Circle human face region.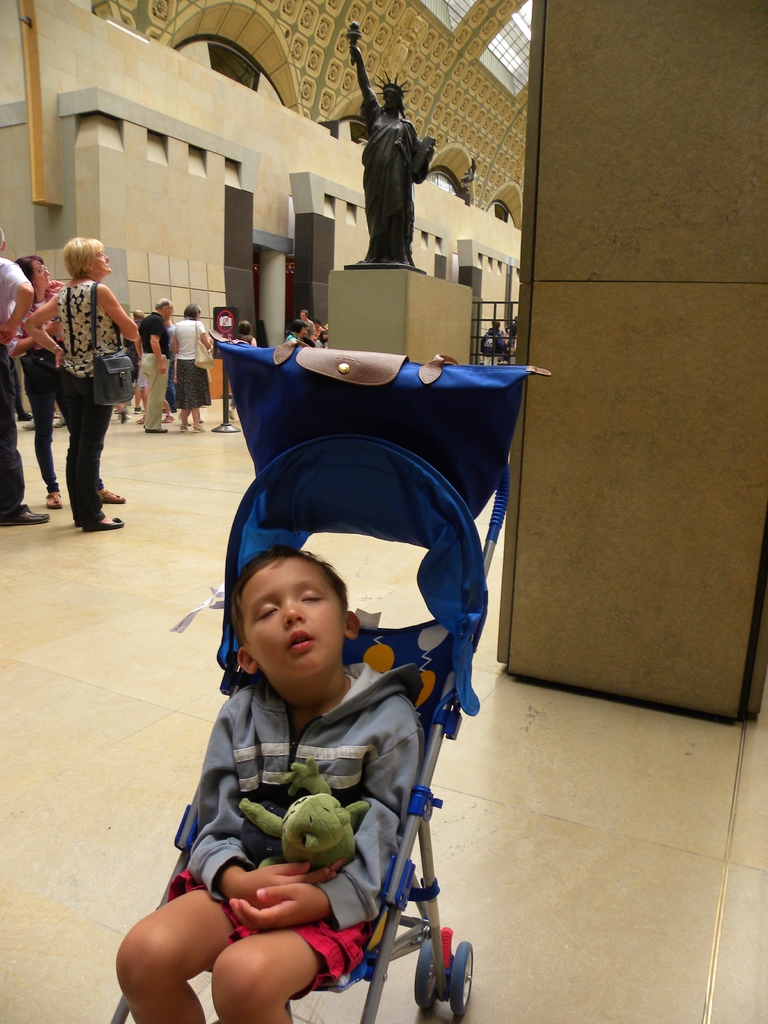
Region: left=323, top=330, right=326, bottom=340.
